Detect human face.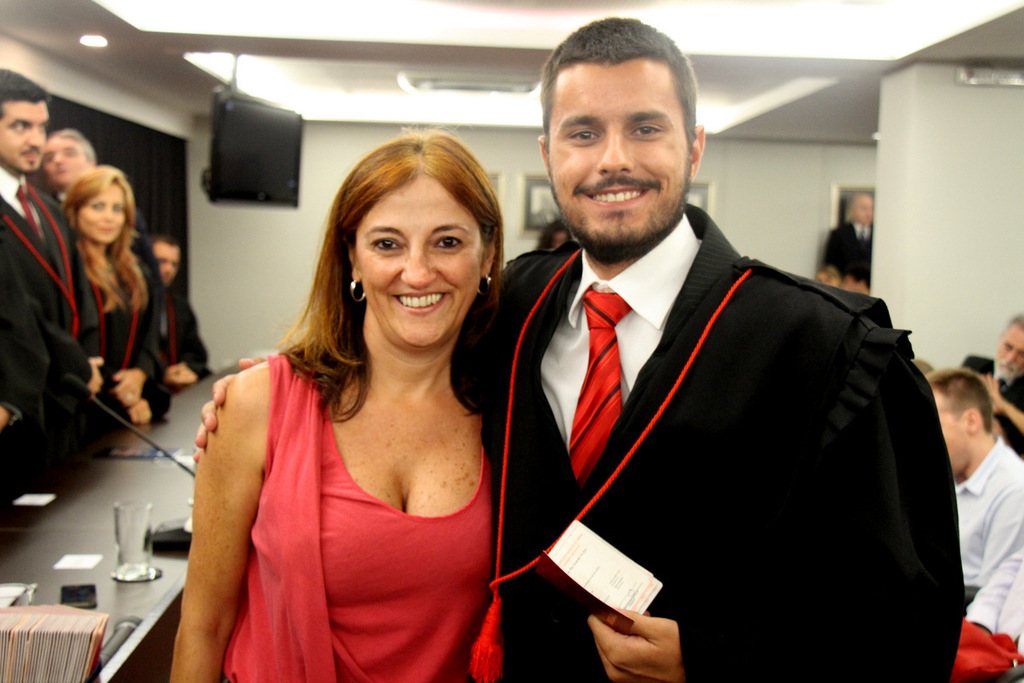
Detected at 936, 389, 972, 481.
